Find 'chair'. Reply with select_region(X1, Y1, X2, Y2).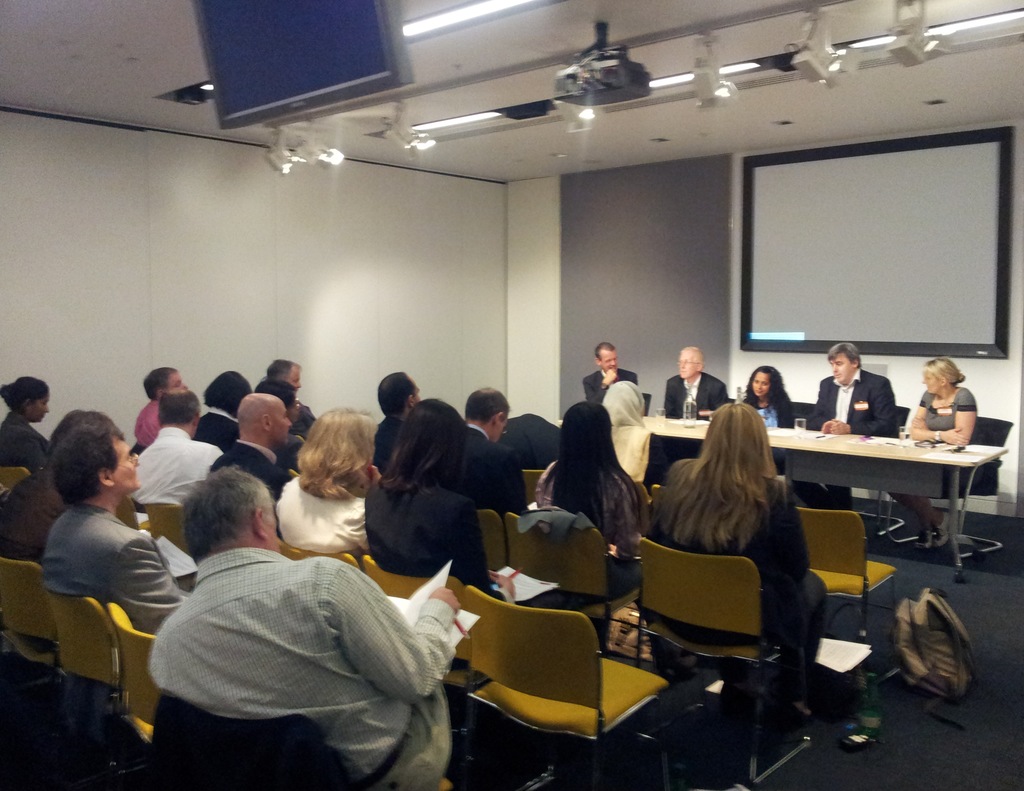
select_region(477, 509, 509, 578).
